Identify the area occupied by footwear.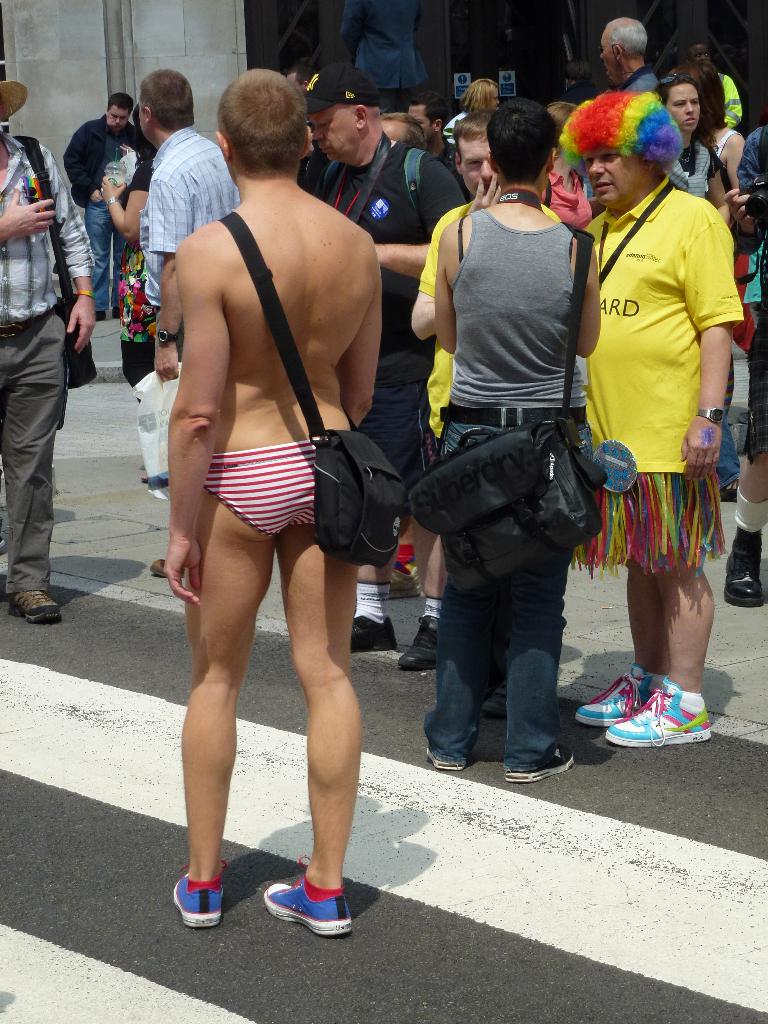
Area: crop(8, 582, 59, 620).
